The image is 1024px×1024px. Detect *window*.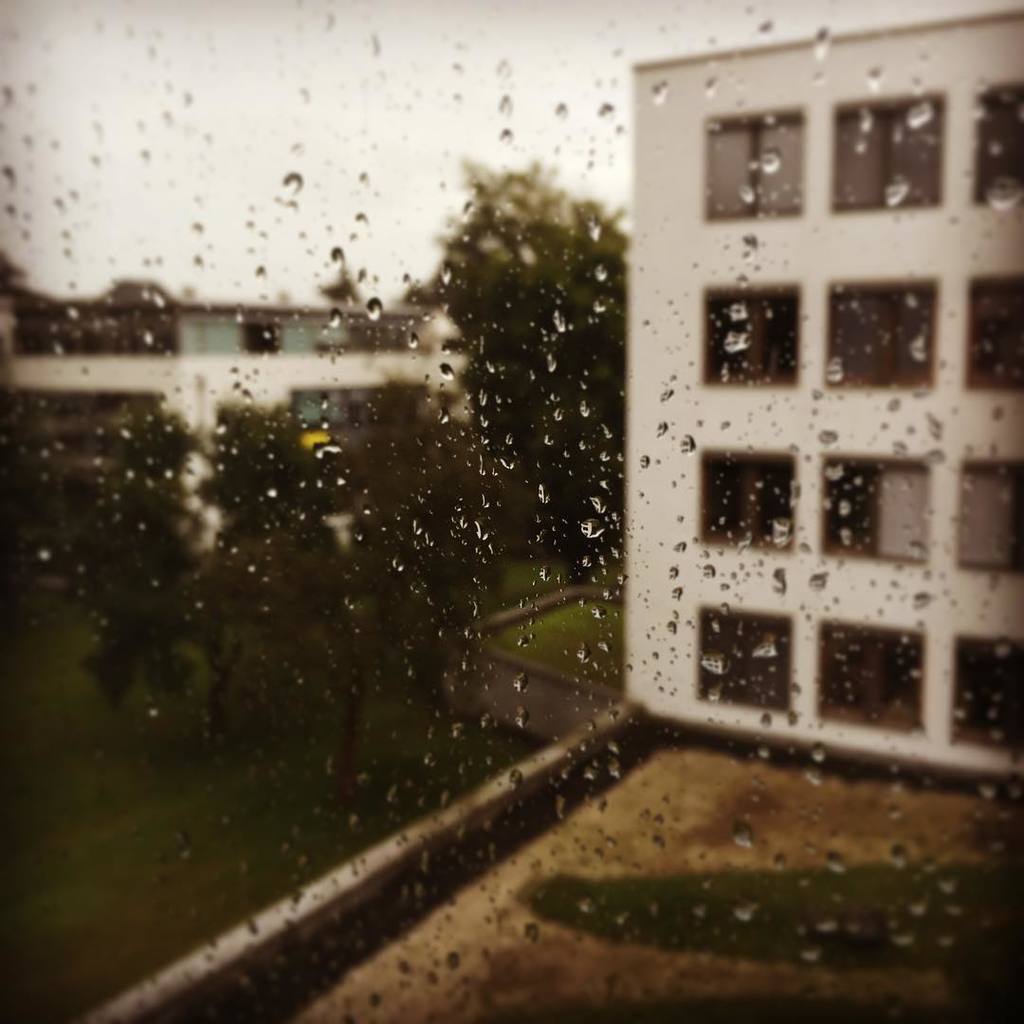
Detection: Rect(832, 92, 951, 216).
